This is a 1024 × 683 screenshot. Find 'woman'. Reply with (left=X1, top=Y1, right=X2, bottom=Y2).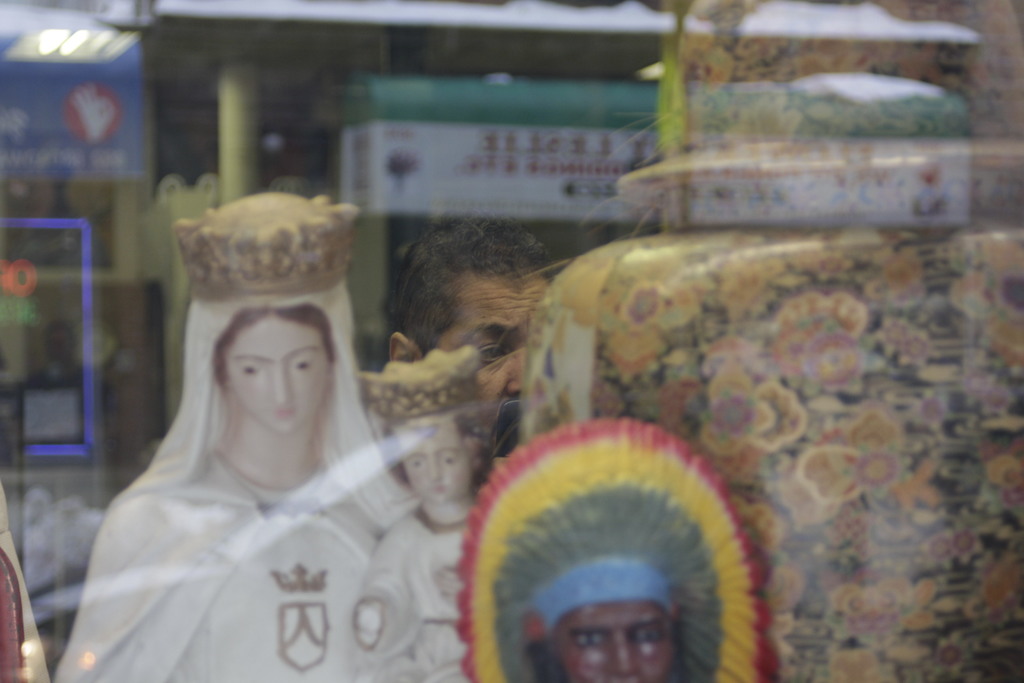
(left=55, top=190, right=417, bottom=682).
